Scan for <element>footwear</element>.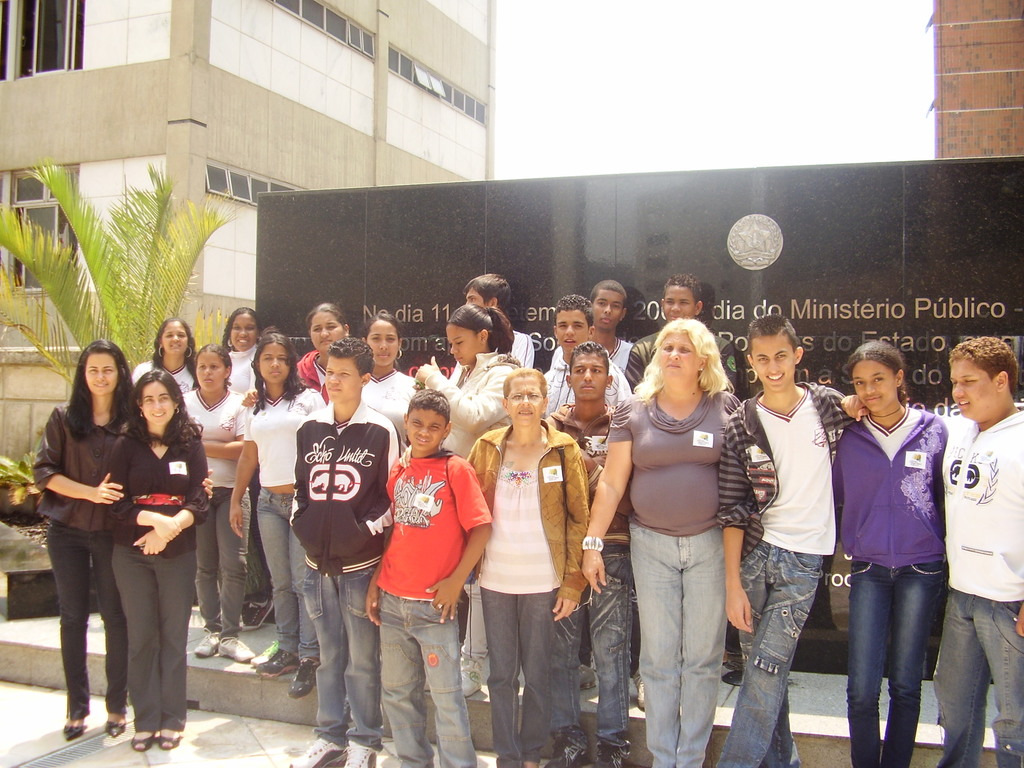
Scan result: select_region(340, 746, 378, 767).
